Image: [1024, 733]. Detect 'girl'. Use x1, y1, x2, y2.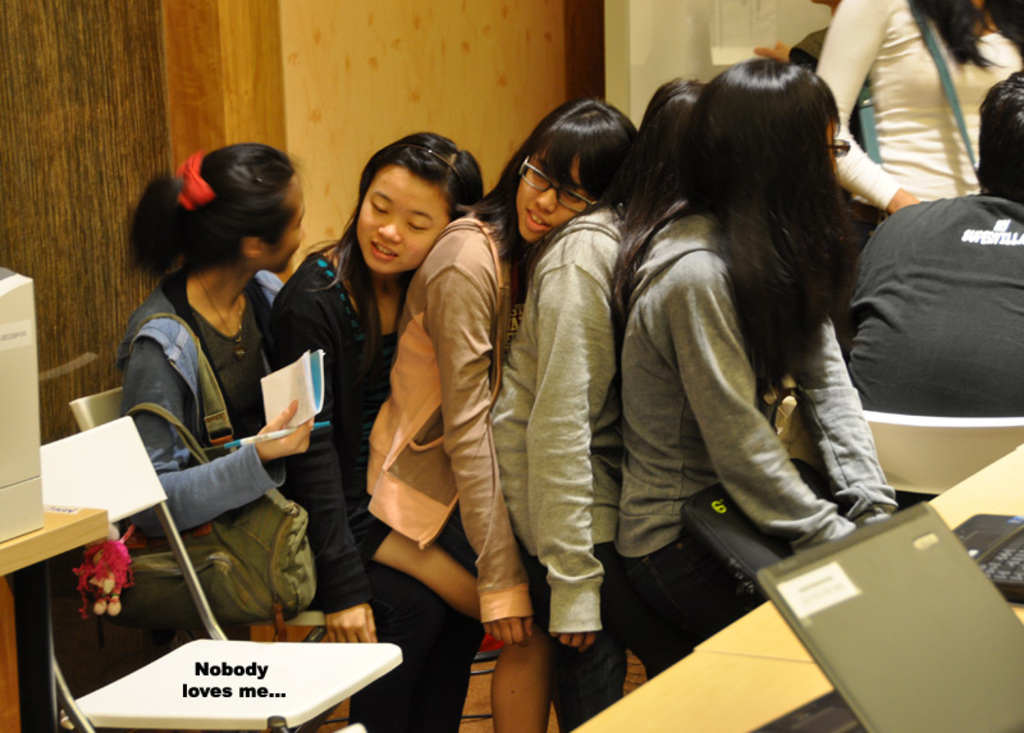
100, 136, 326, 553.
